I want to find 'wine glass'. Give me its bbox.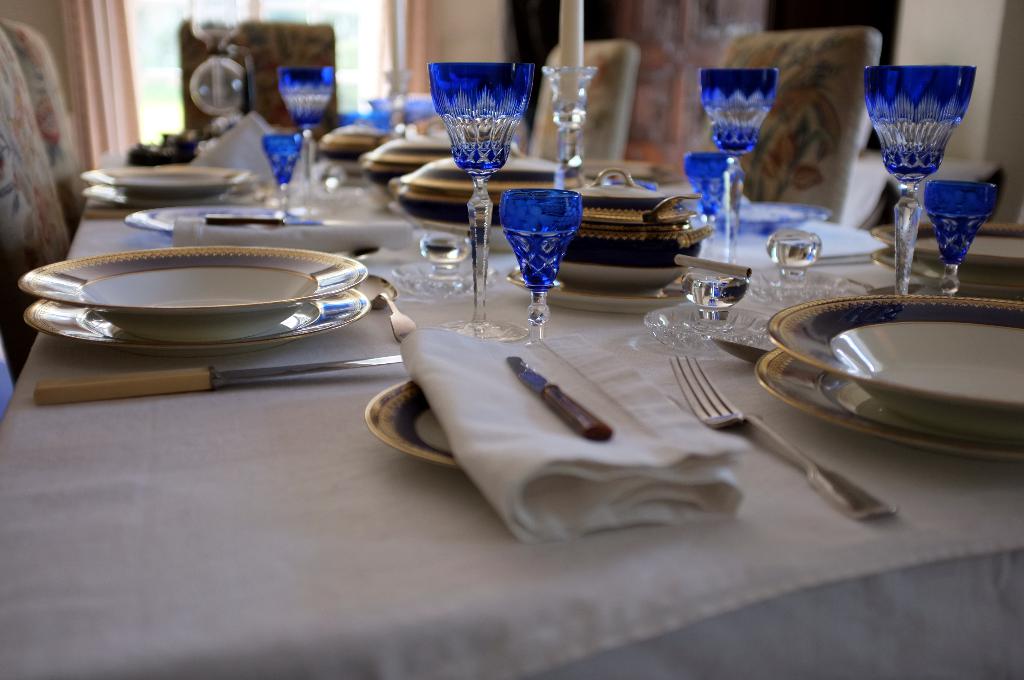
left=256, top=129, right=298, bottom=209.
